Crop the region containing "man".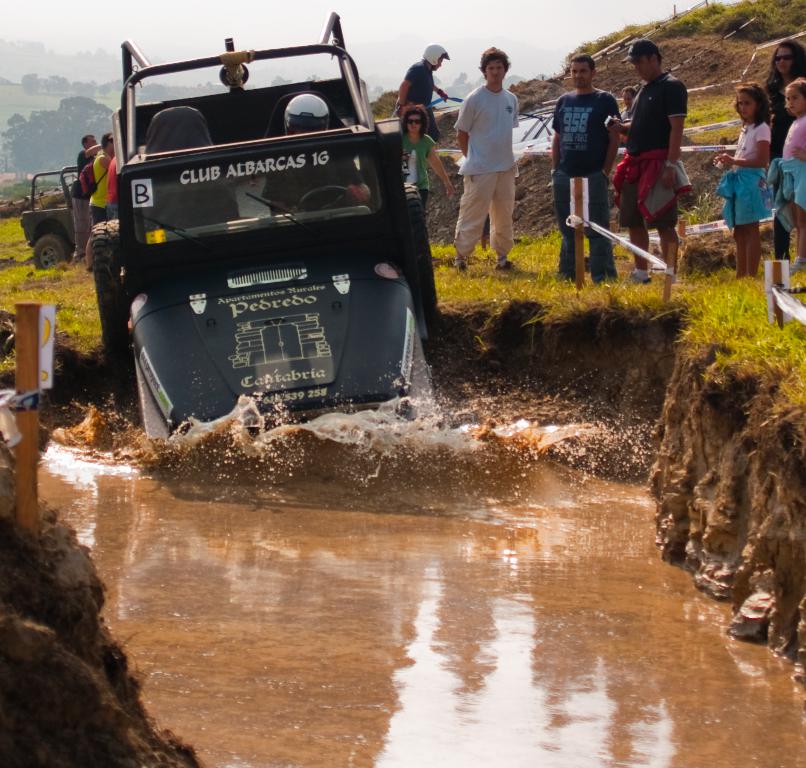
Crop region: crop(619, 84, 637, 116).
